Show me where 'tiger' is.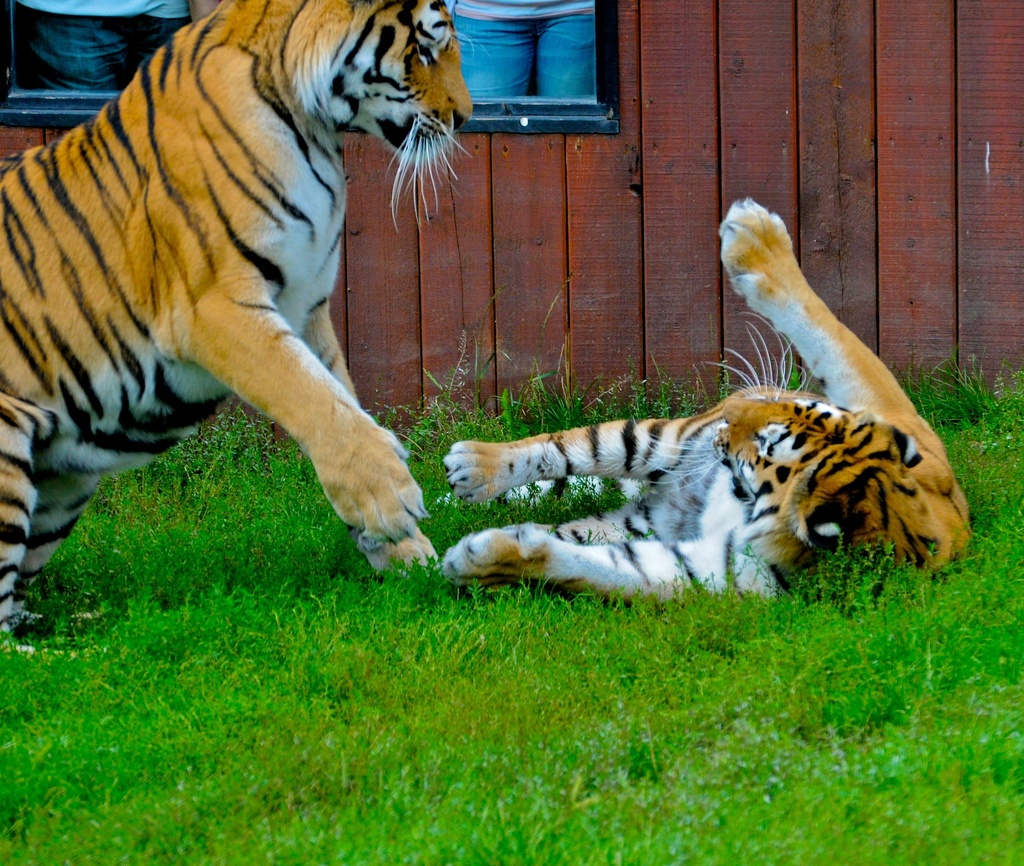
'tiger' is at x1=0, y1=0, x2=475, y2=663.
